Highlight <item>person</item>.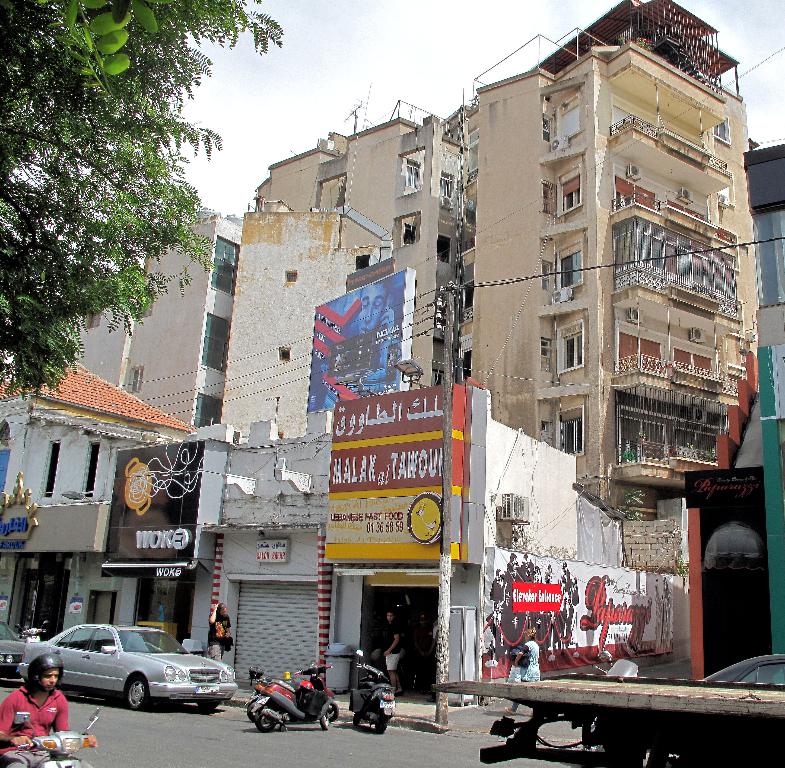
Highlighted region: bbox=(376, 605, 405, 693).
